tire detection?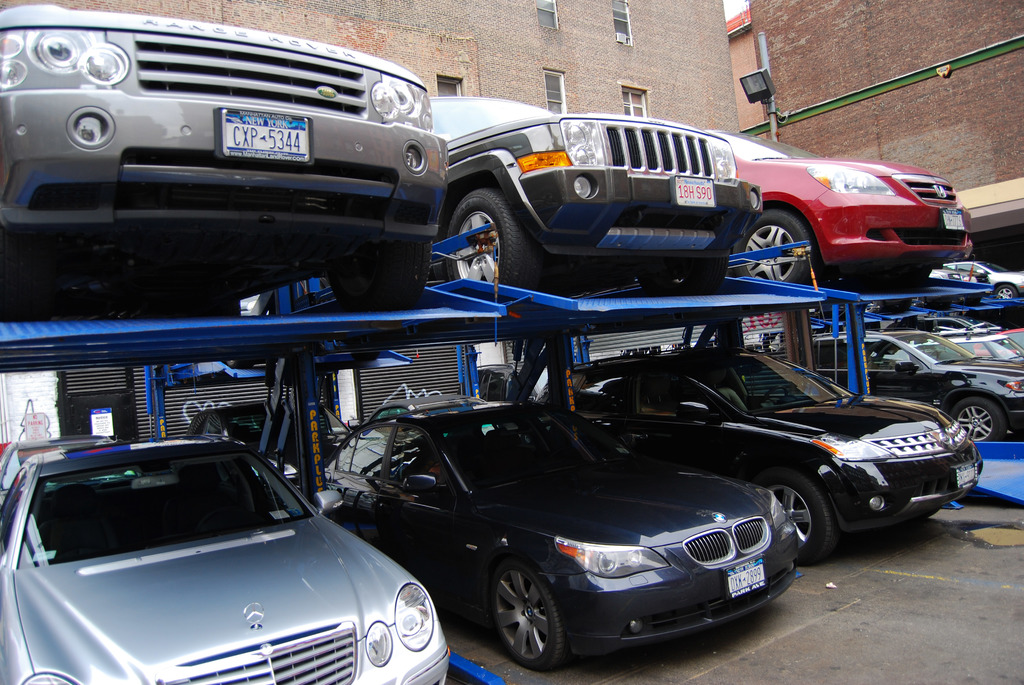
left=754, top=464, right=833, bottom=567
